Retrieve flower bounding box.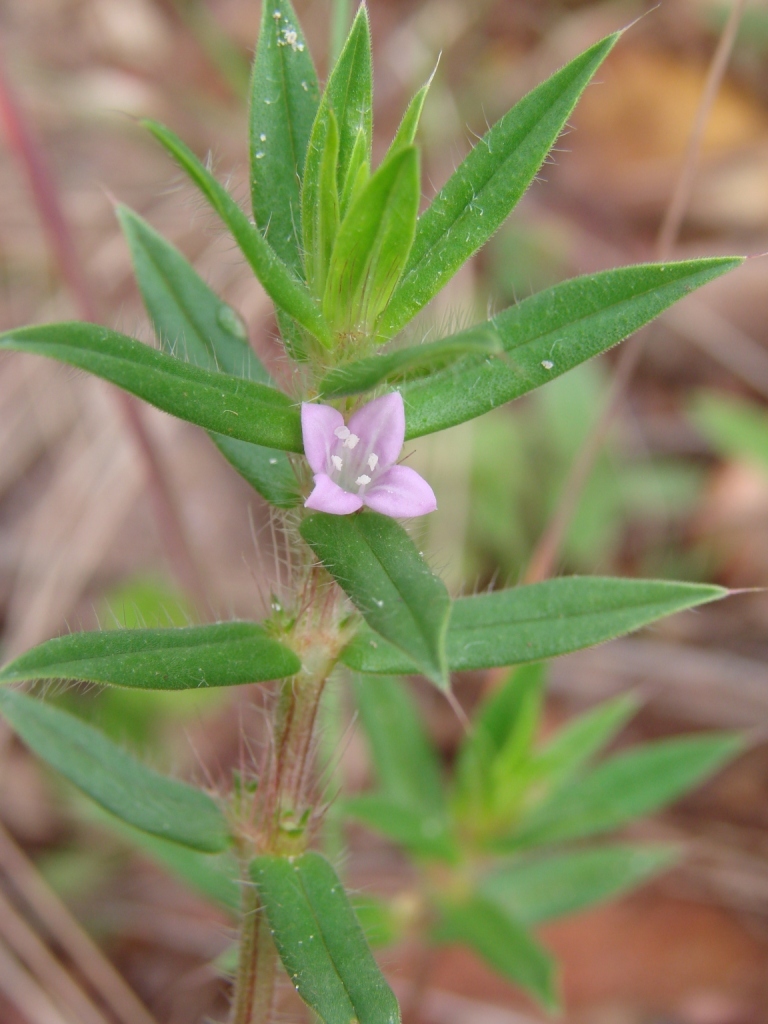
Bounding box: bbox=[289, 372, 443, 527].
